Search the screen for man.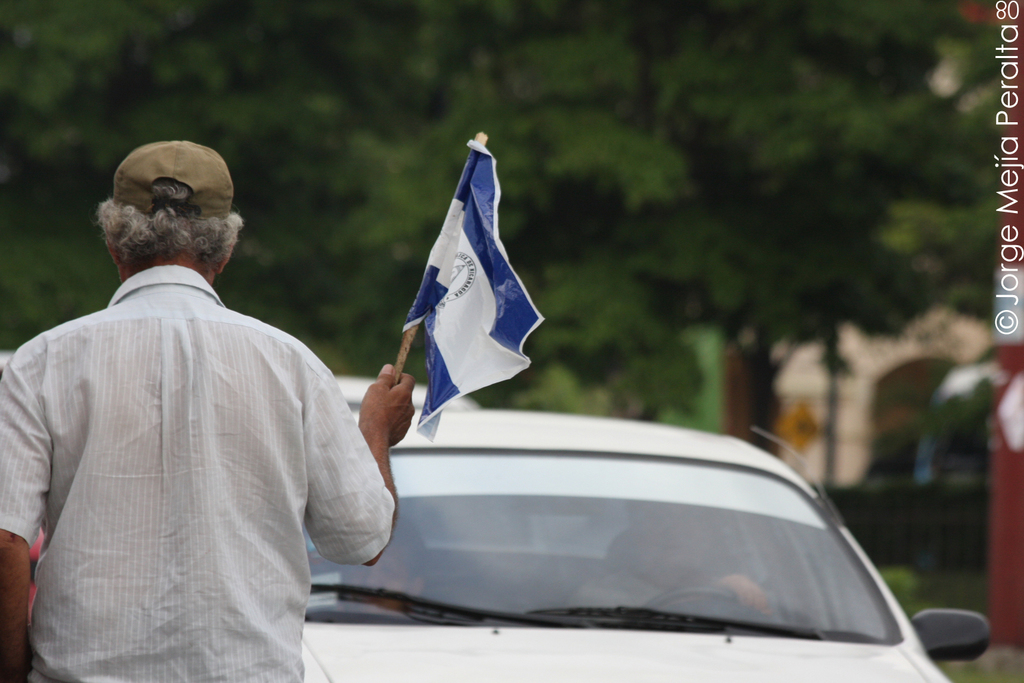
Found at {"left": 335, "top": 511, "right": 427, "bottom": 615}.
